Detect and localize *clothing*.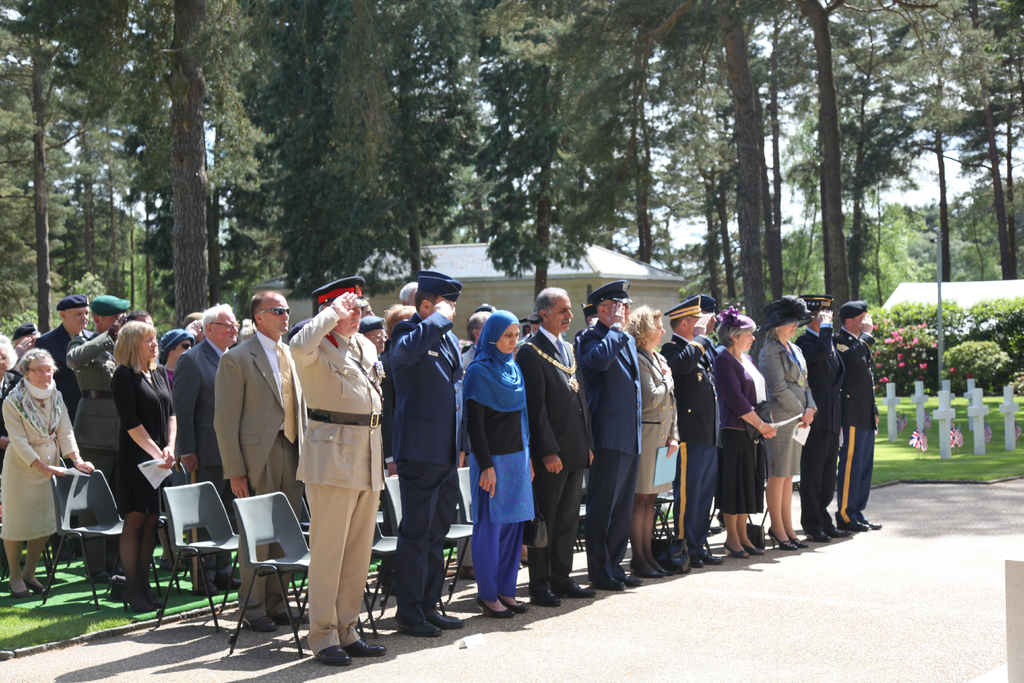
Localized at box(212, 327, 307, 624).
